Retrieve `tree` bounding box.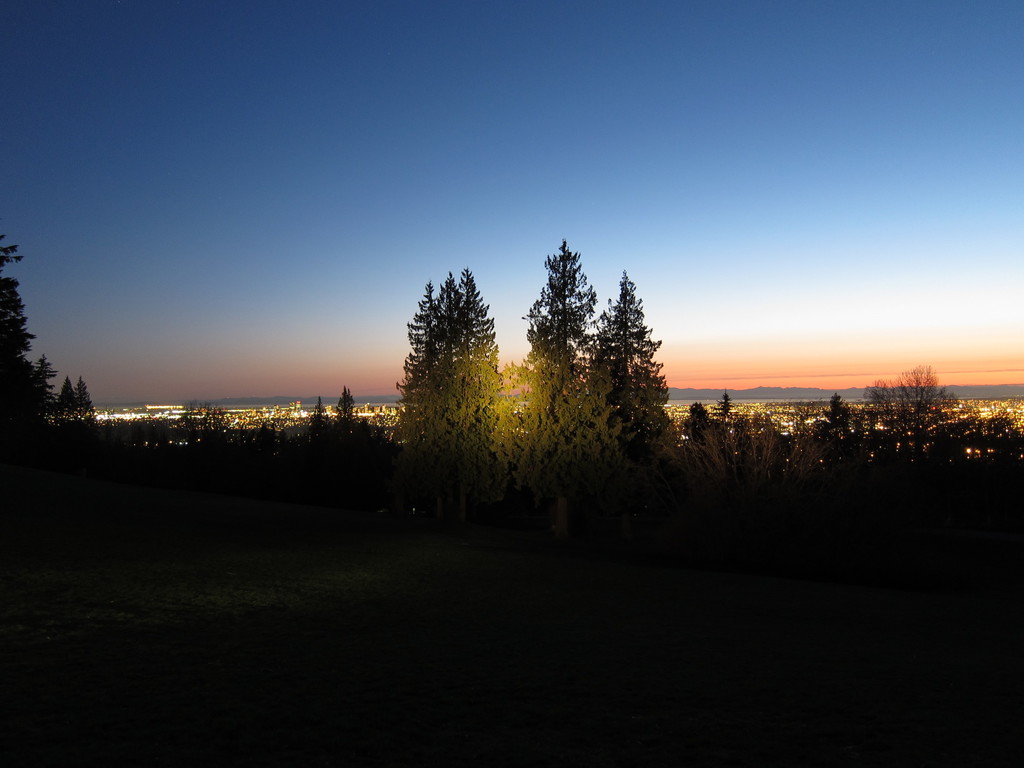
Bounding box: (x1=388, y1=247, x2=504, y2=507).
